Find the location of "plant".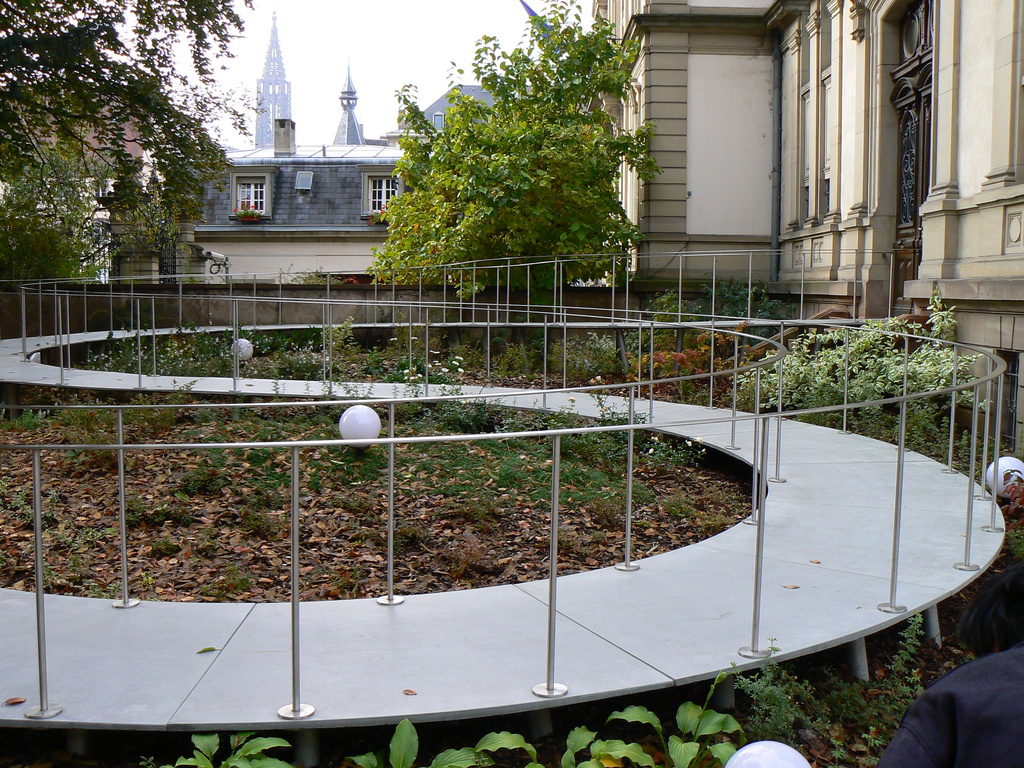
Location: 198:564:256:598.
